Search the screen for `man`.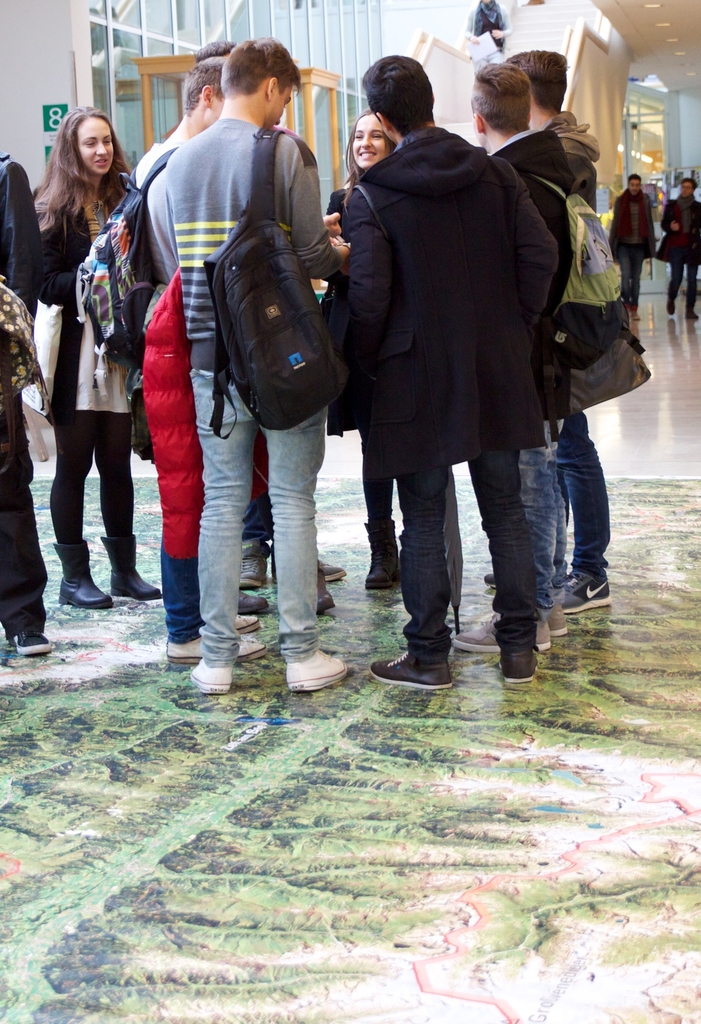
Found at (347, 63, 579, 694).
